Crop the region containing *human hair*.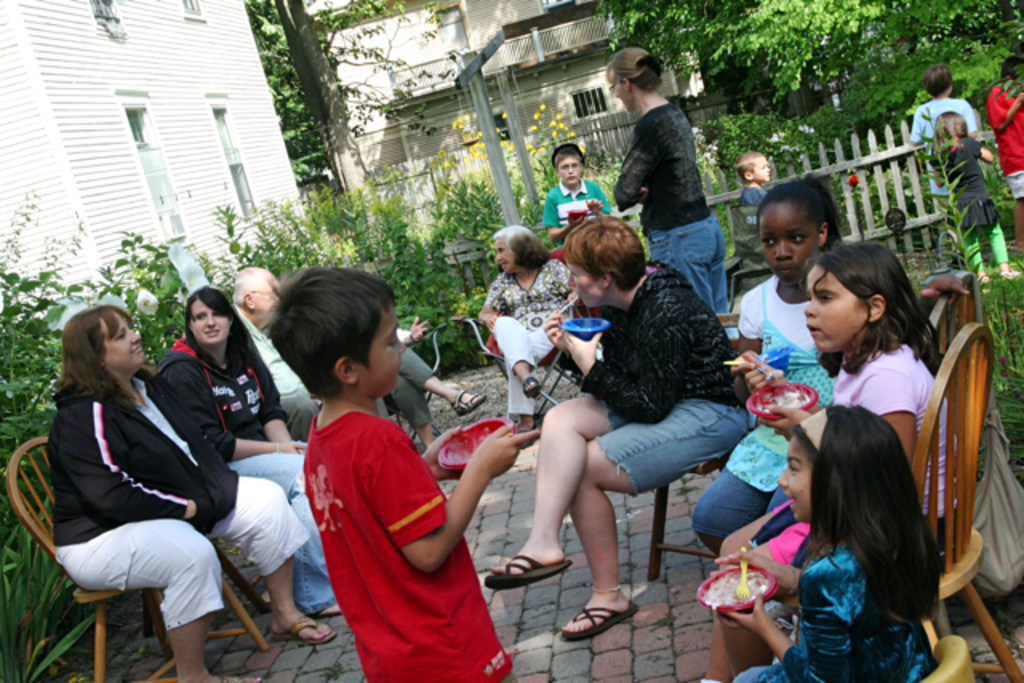
Crop region: region(765, 174, 851, 243).
